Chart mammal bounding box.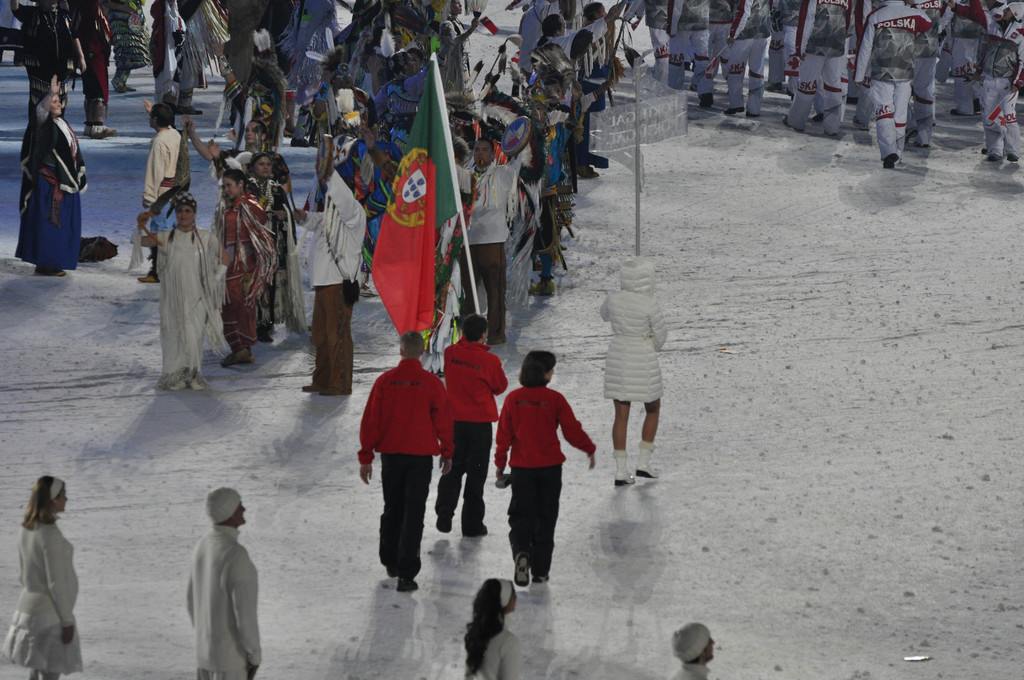
Charted: crop(596, 259, 674, 484).
